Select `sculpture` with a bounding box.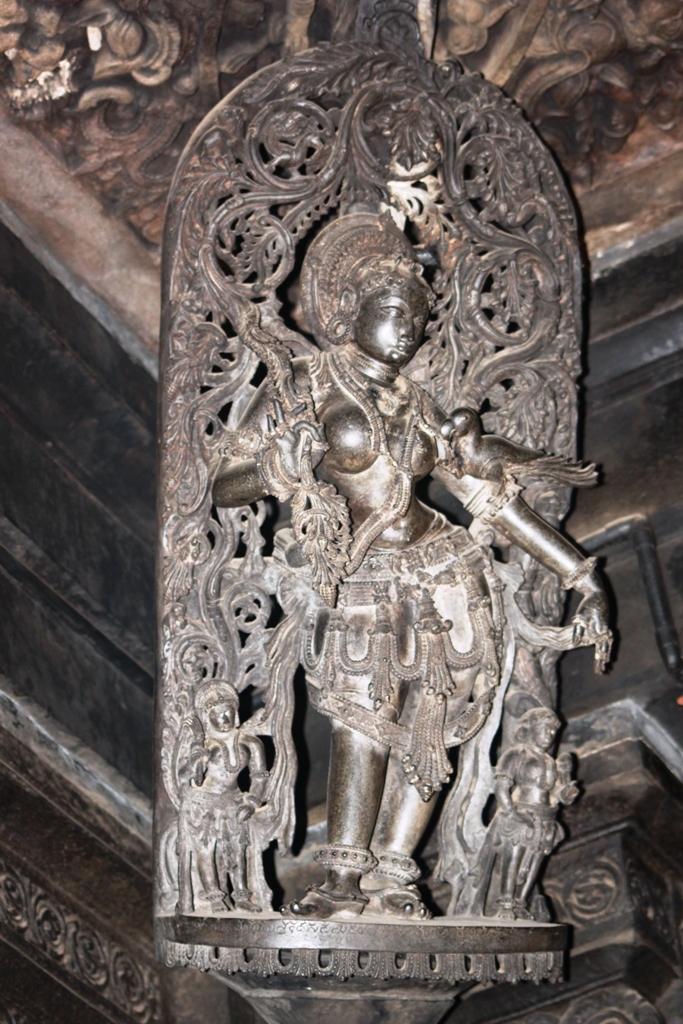
148,25,631,988.
